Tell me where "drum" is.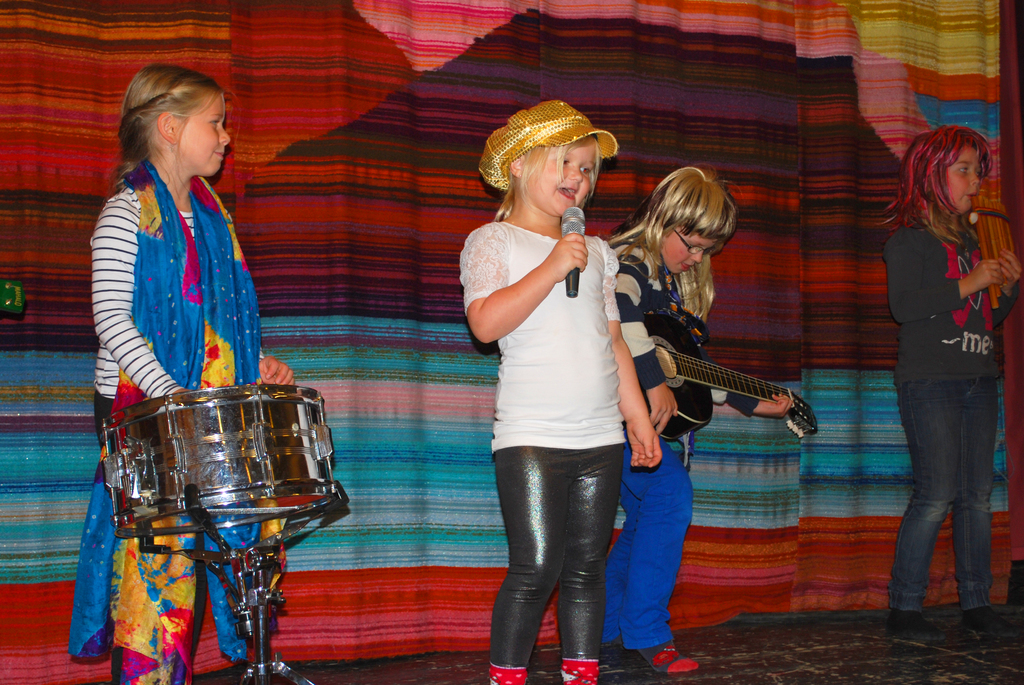
"drum" is at <box>77,370,342,563</box>.
